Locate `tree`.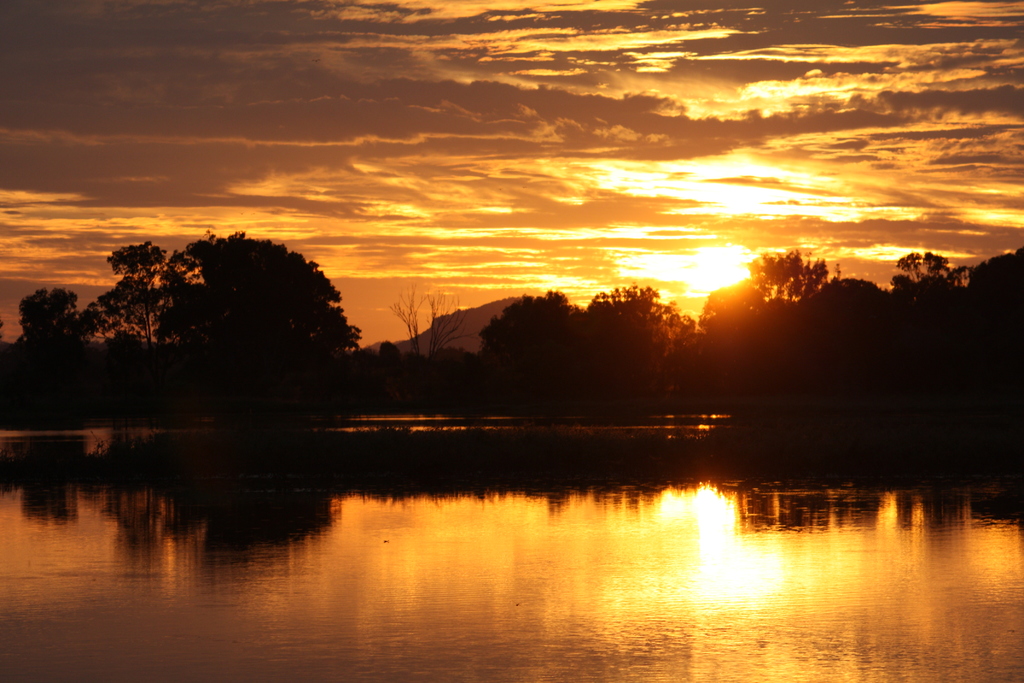
Bounding box: [x1=730, y1=242, x2=870, y2=322].
